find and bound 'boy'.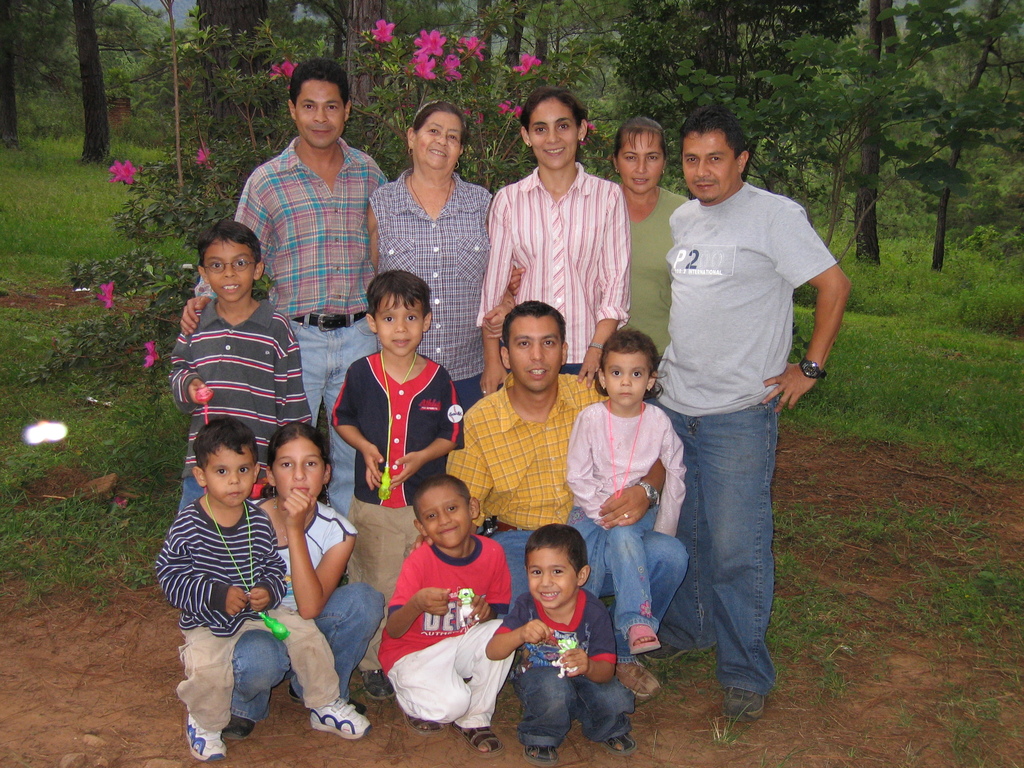
Bound: <region>154, 415, 371, 765</region>.
